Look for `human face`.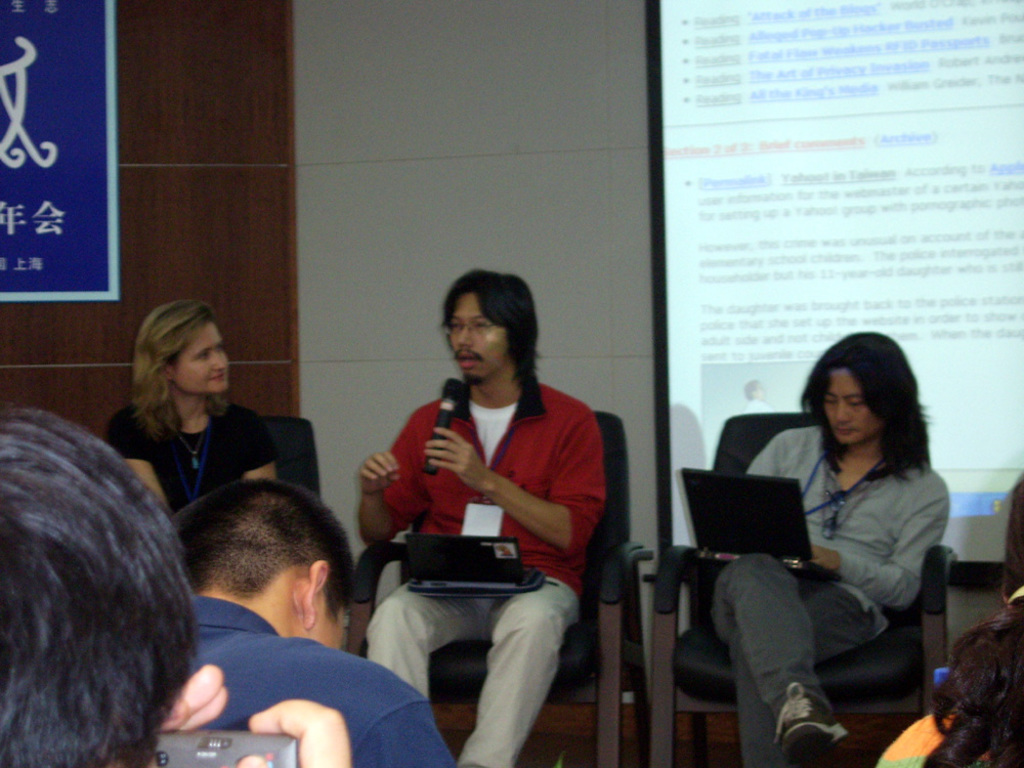
Found: region(176, 322, 228, 398).
